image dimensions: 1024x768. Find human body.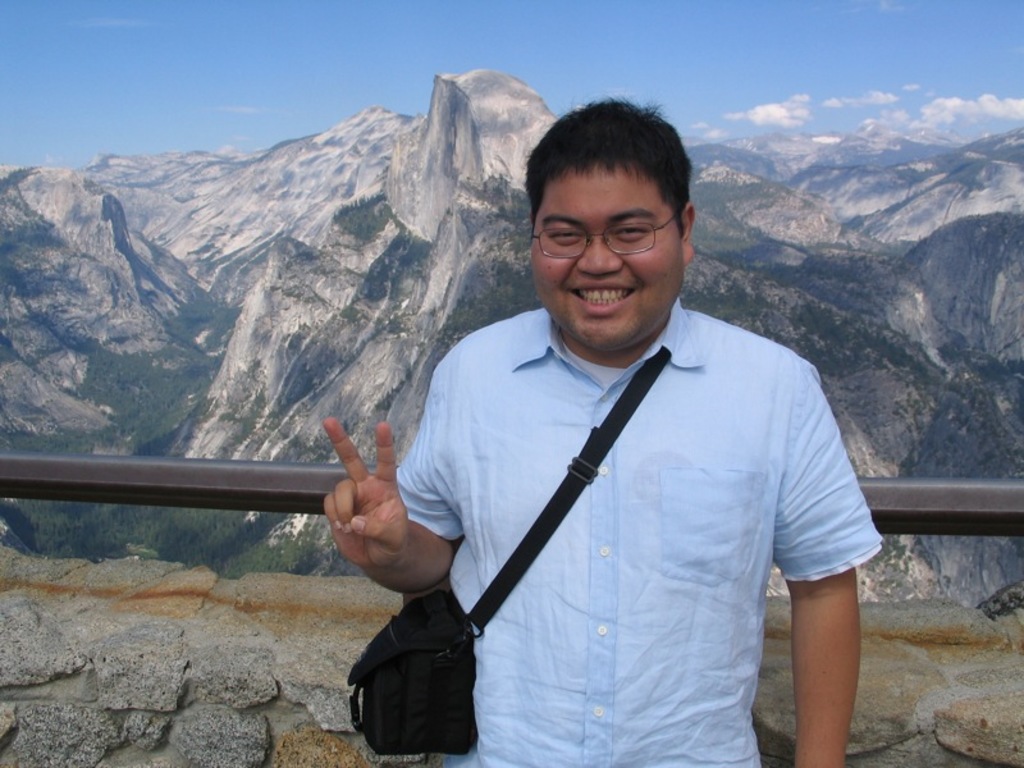
<region>339, 169, 882, 762</region>.
